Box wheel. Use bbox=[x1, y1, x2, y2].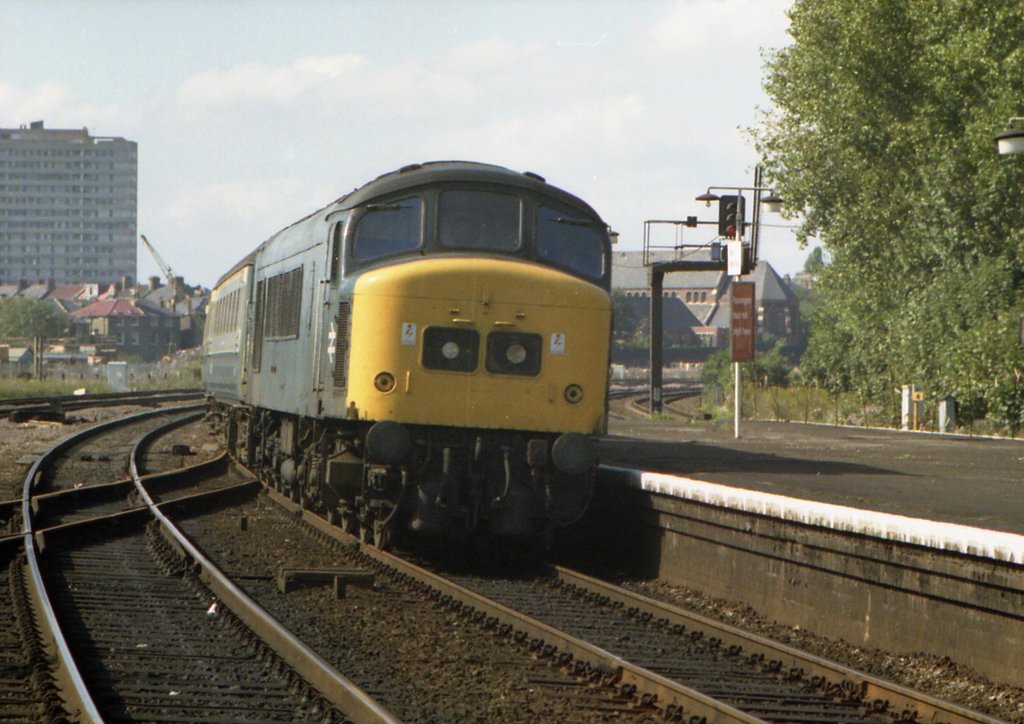
bbox=[300, 496, 310, 509].
